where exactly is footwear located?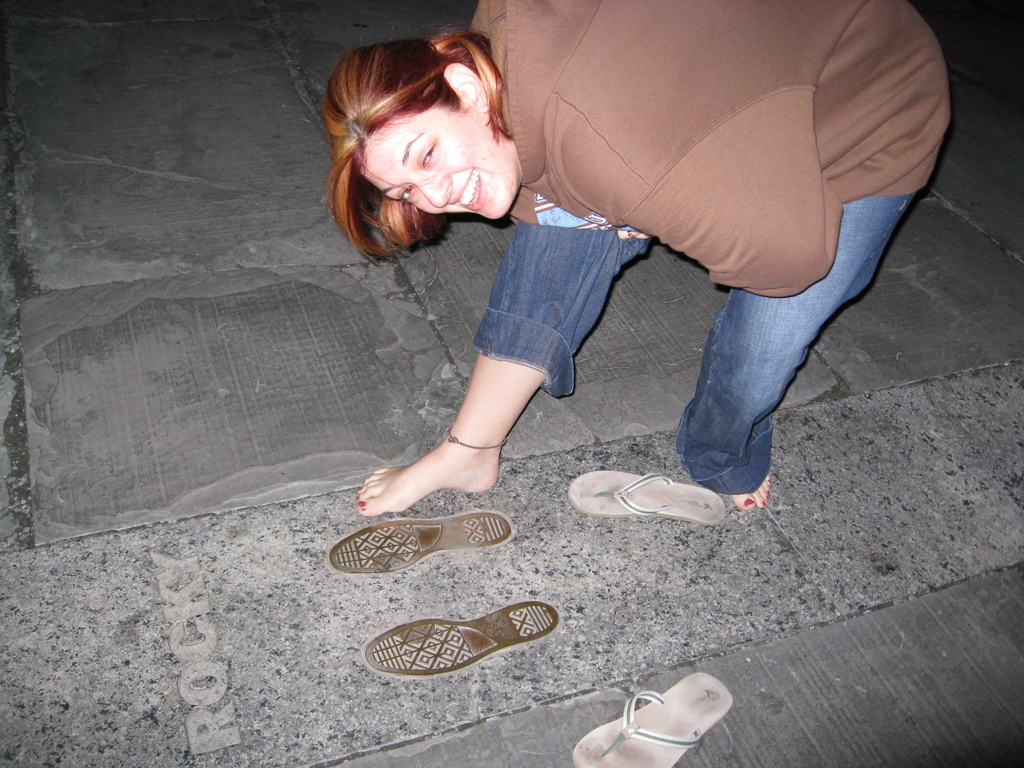
Its bounding box is x1=557 y1=668 x2=735 y2=767.
